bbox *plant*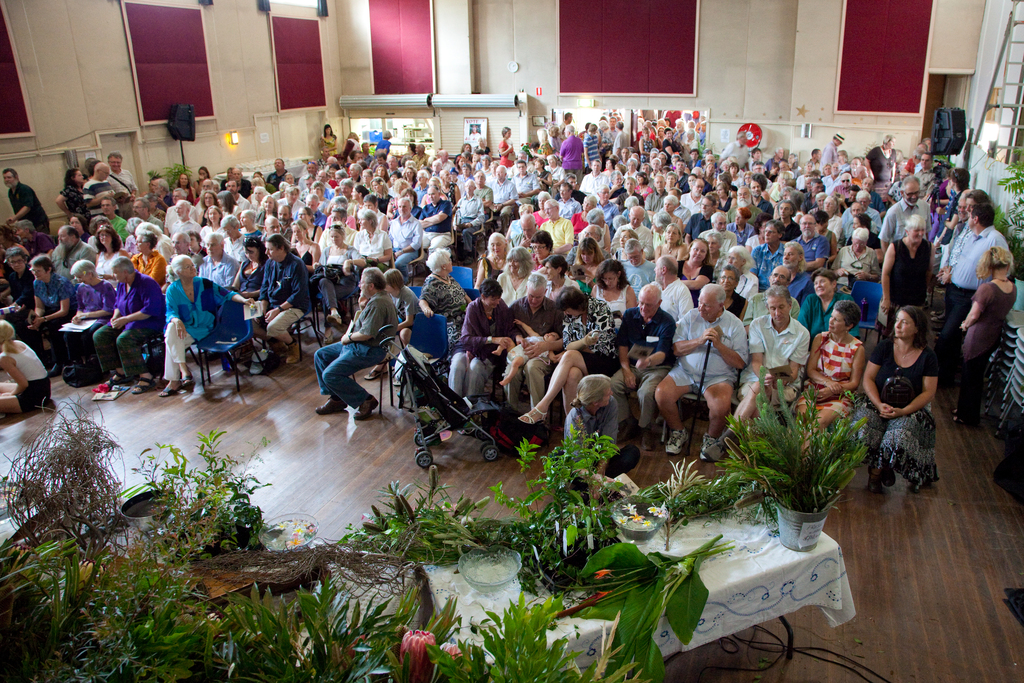
993, 146, 1023, 272
